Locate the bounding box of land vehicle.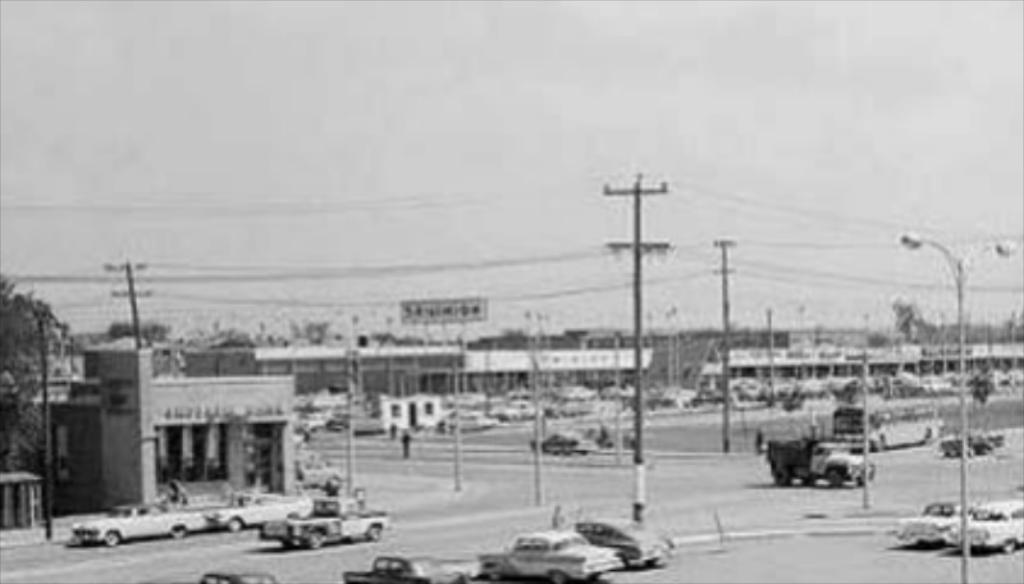
Bounding box: box(895, 494, 970, 553).
